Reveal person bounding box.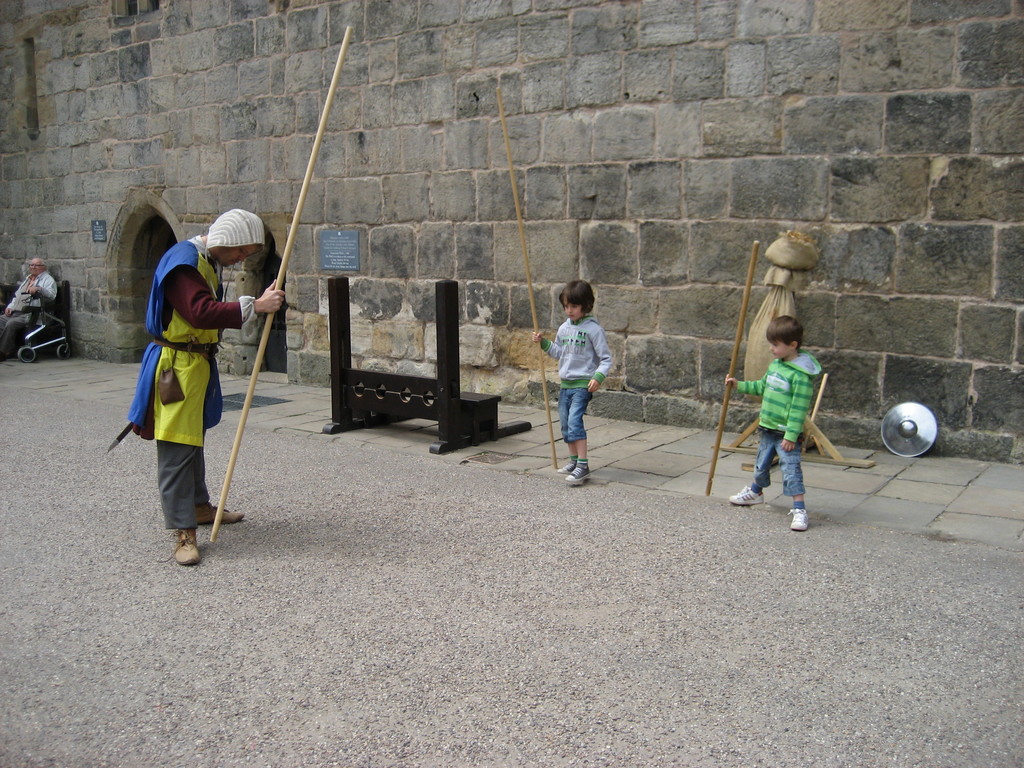
Revealed: pyautogui.locateOnScreen(529, 277, 622, 482).
